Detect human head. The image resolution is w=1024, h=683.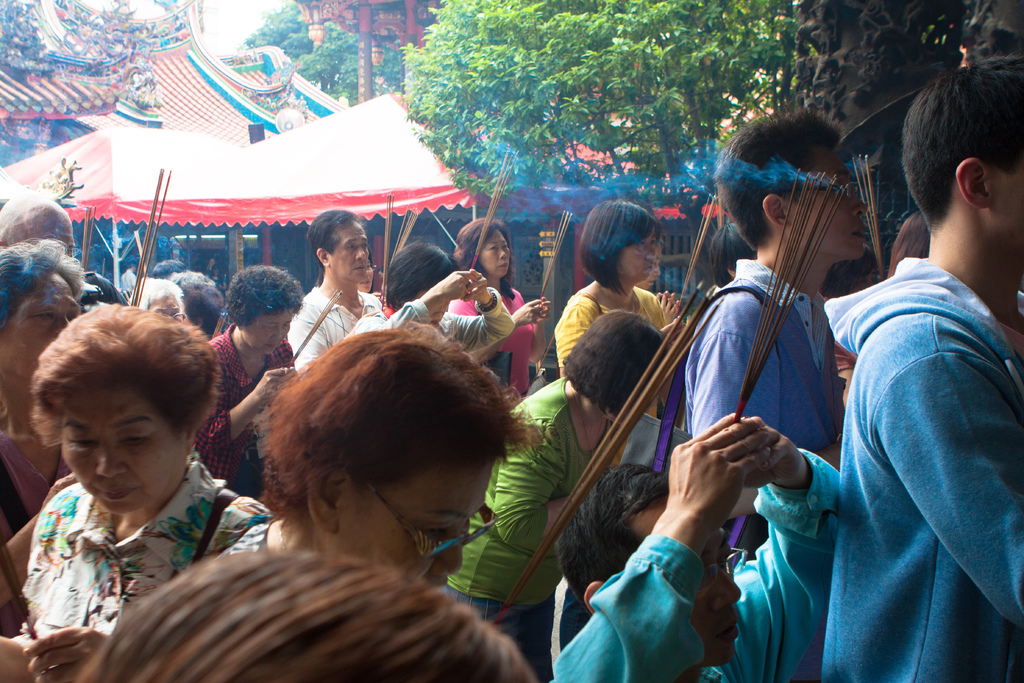
pyautogui.locateOnScreen(579, 199, 658, 288).
